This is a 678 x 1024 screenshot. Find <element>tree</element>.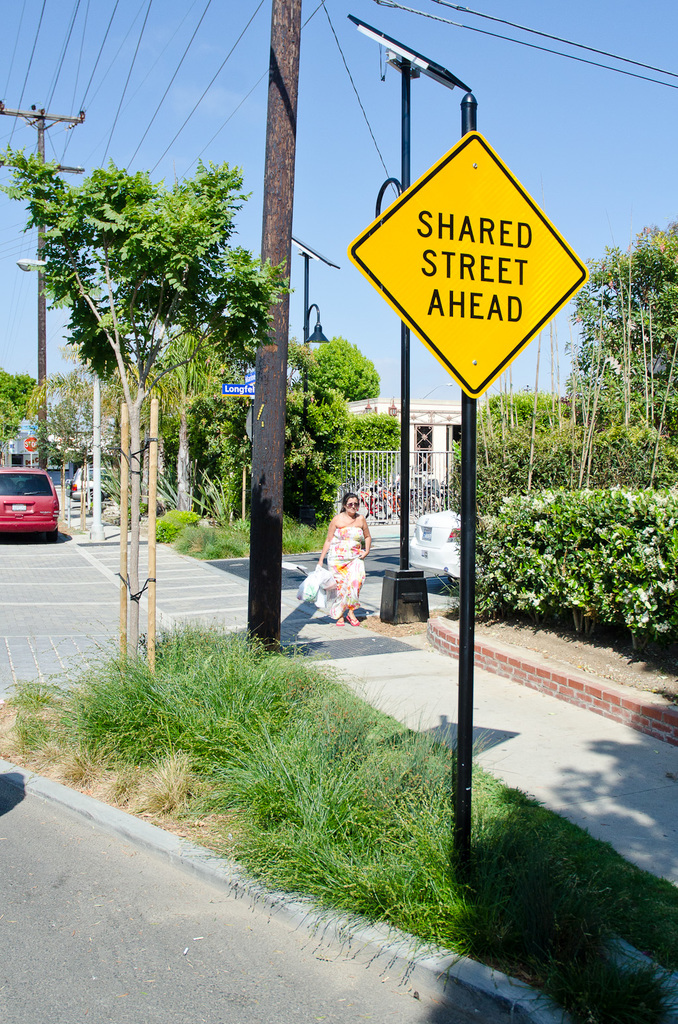
Bounding box: l=475, t=221, r=677, b=485.
